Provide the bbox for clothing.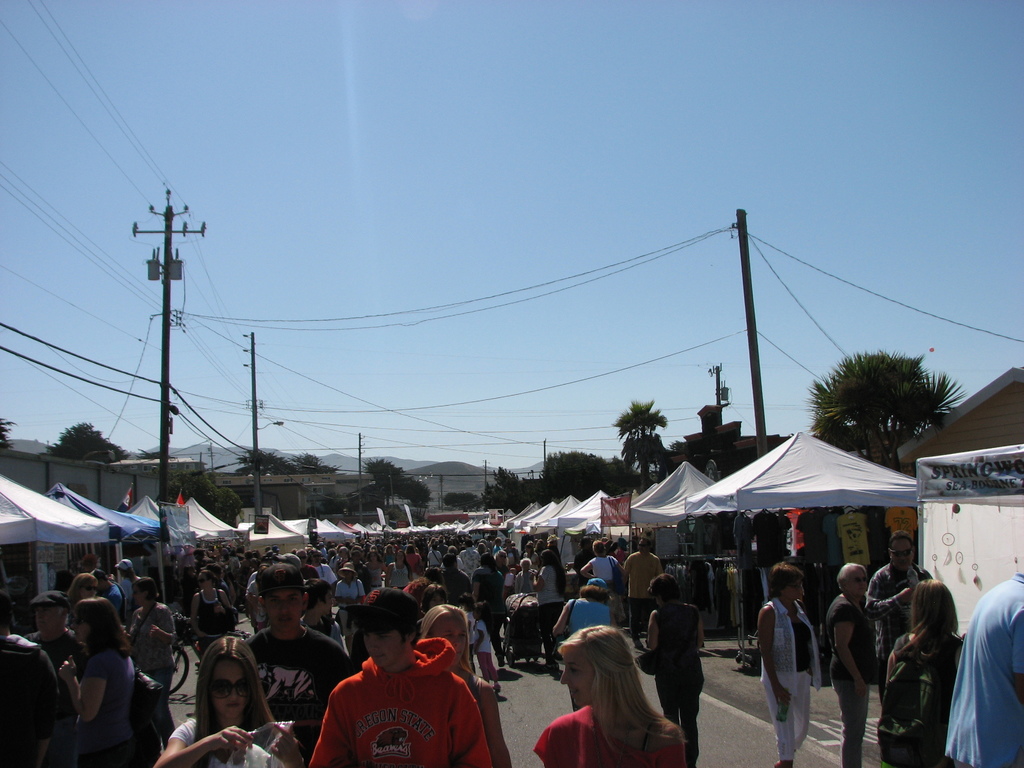
824:591:874:756.
